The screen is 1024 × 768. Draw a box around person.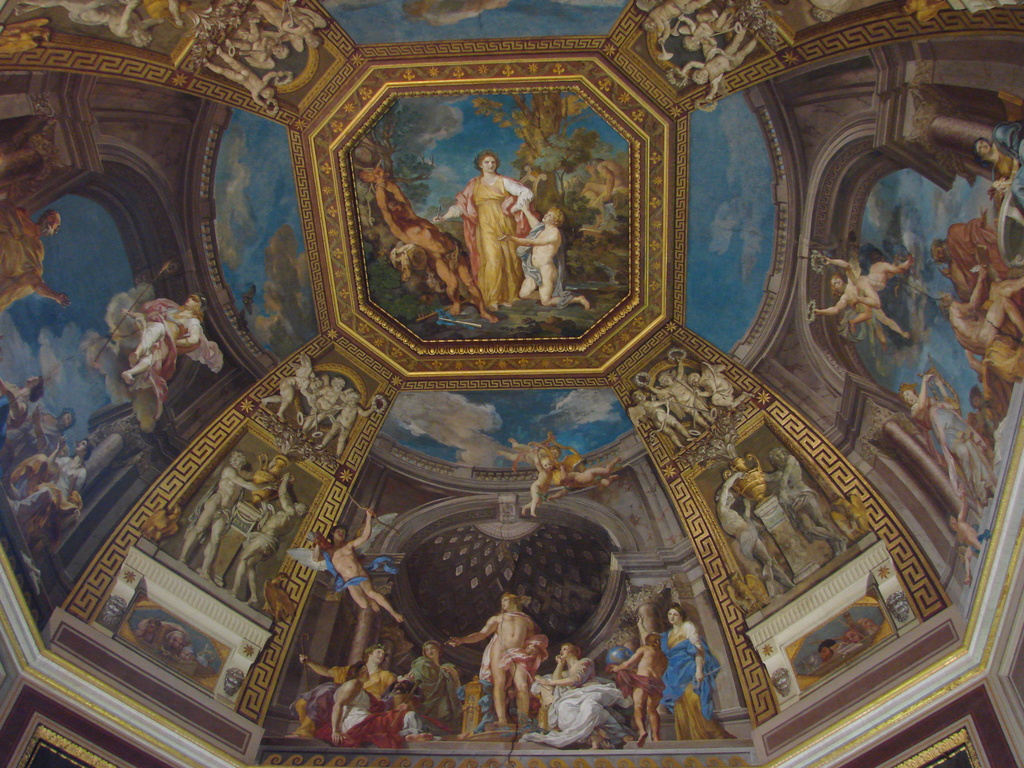
x1=662, y1=599, x2=735, y2=743.
